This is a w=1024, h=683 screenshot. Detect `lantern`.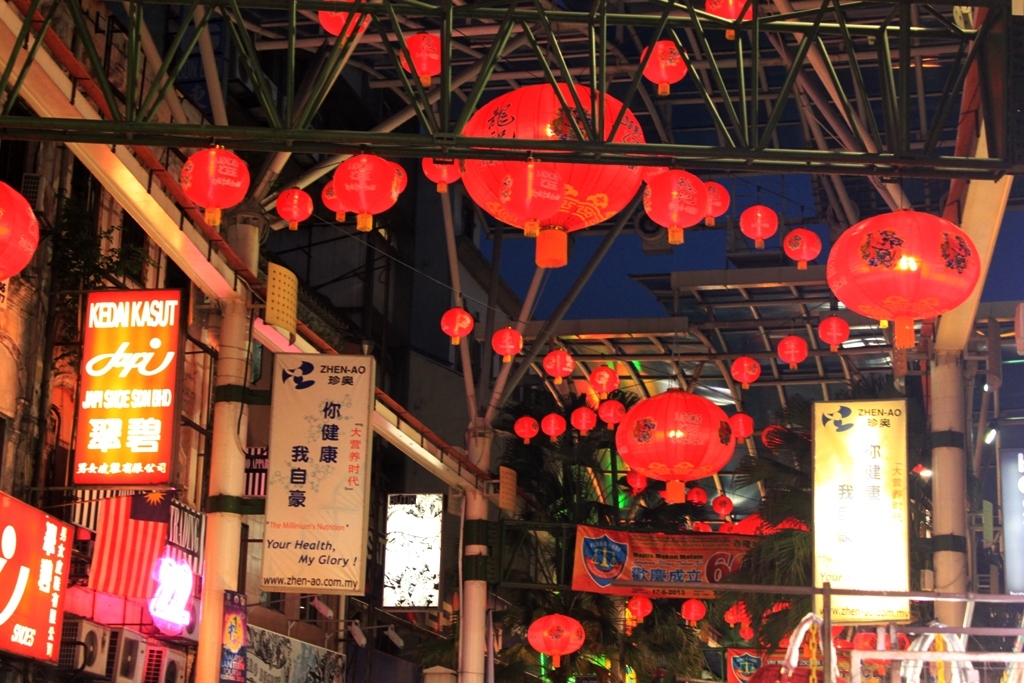
[613,384,738,504].
